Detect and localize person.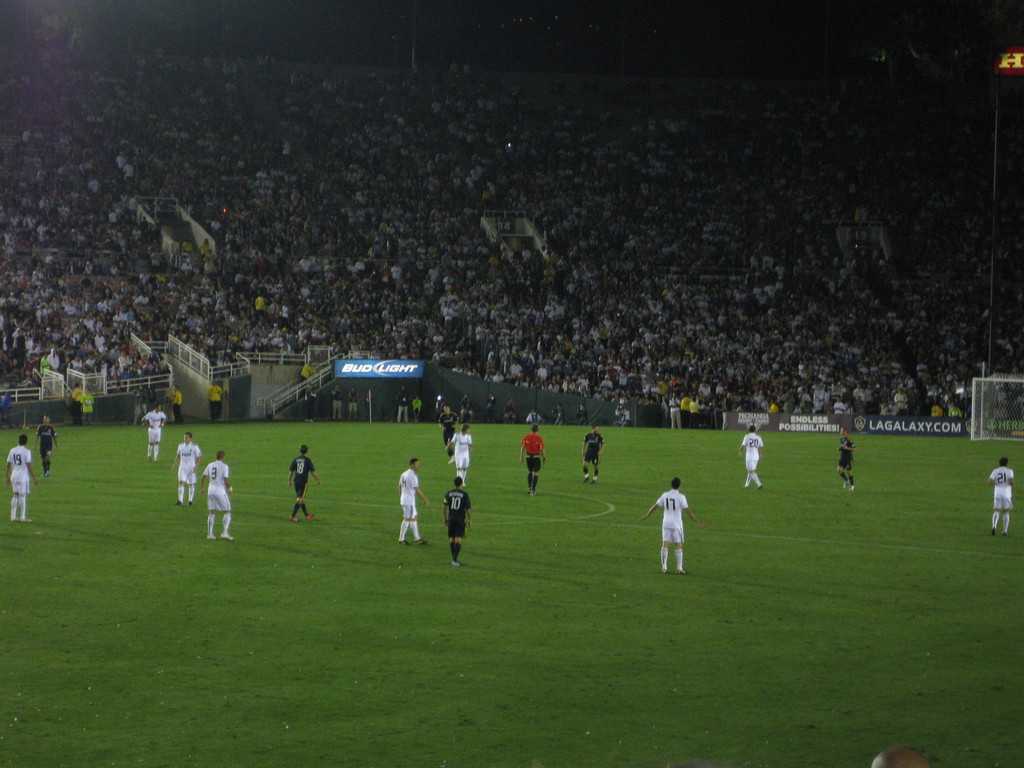
Localized at 31:413:68:483.
